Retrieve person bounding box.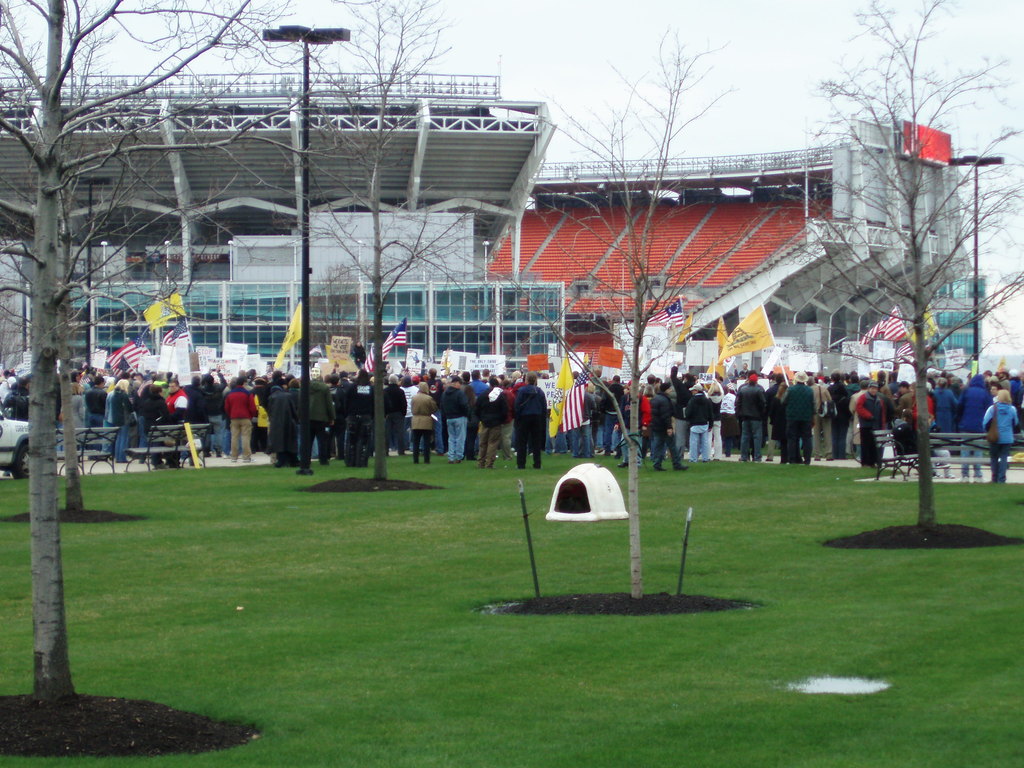
Bounding box: {"left": 980, "top": 388, "right": 1020, "bottom": 481}.
